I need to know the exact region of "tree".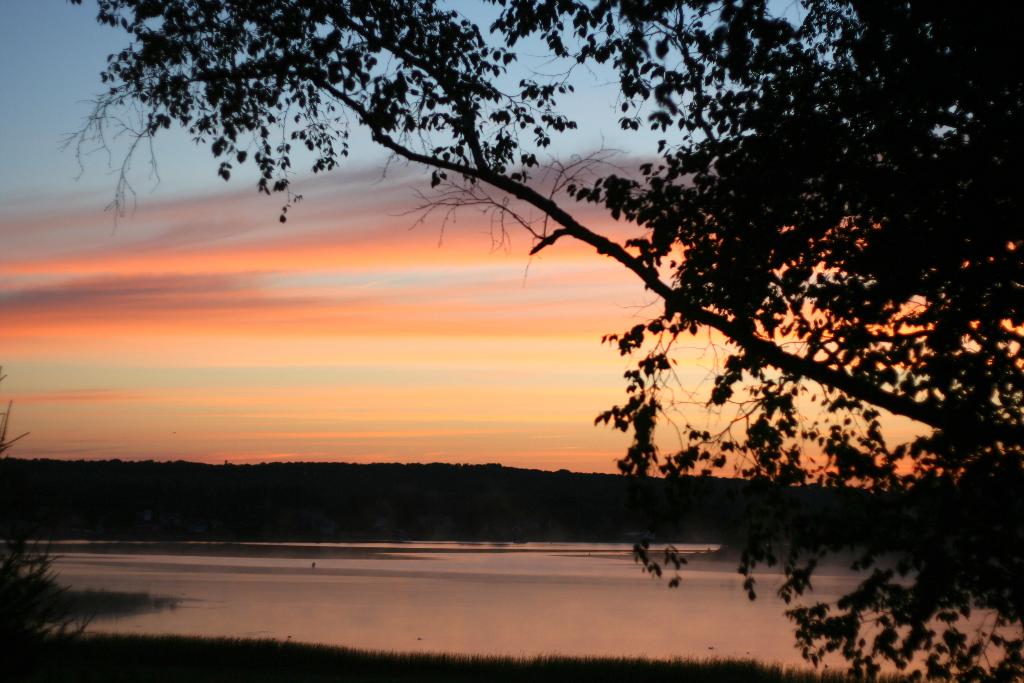
Region: left=0, top=356, right=99, bottom=682.
